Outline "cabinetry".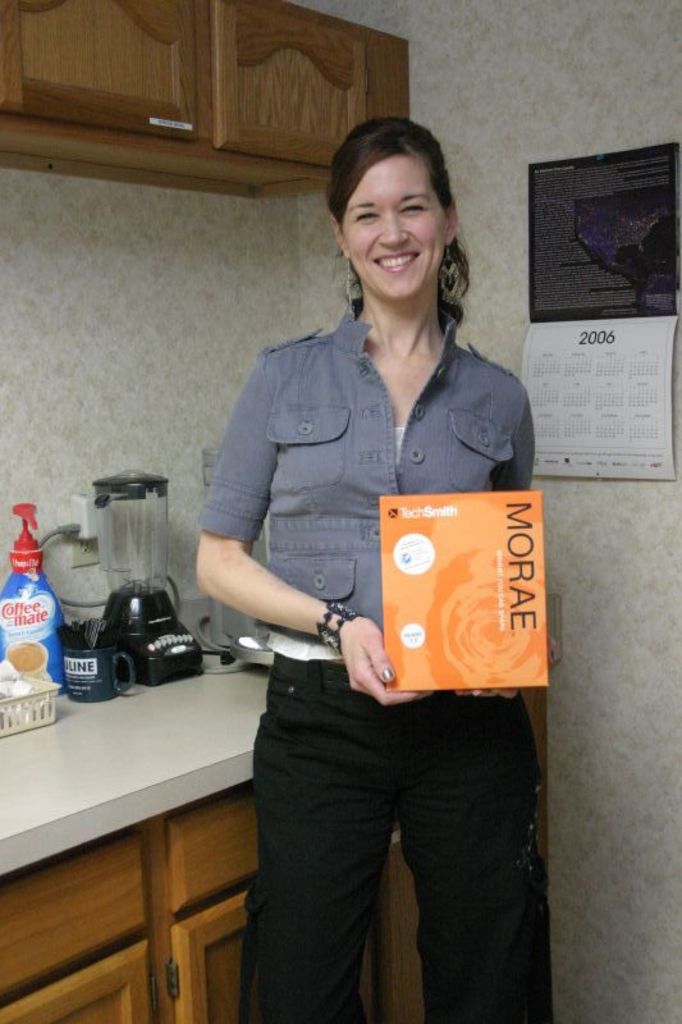
Outline: (left=0, top=0, right=481, bottom=215).
